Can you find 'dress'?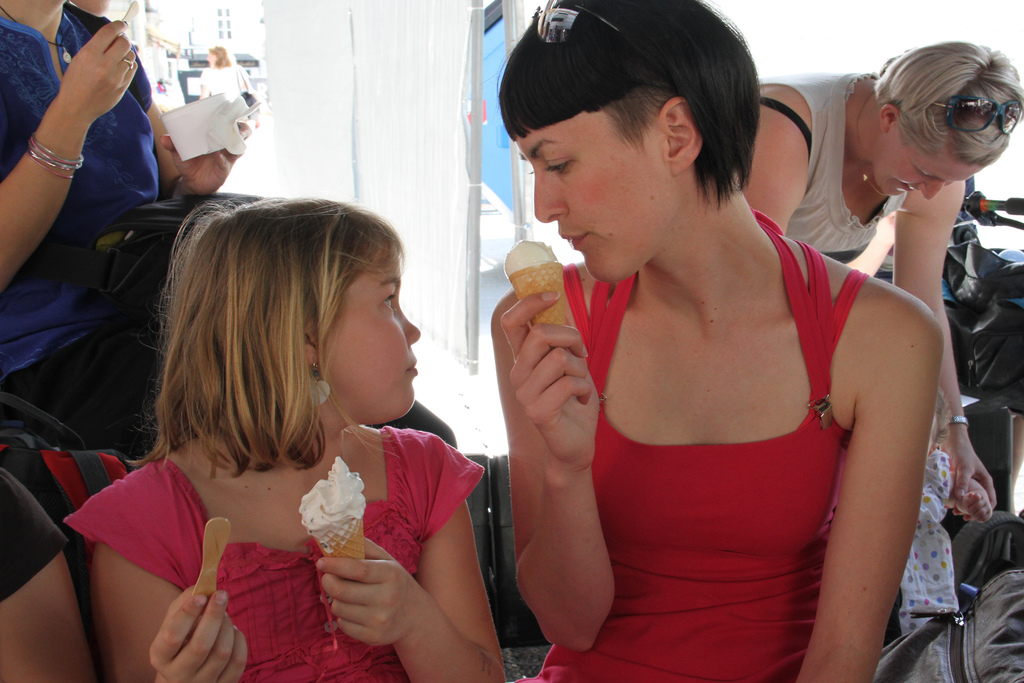
Yes, bounding box: 515/208/870/679.
